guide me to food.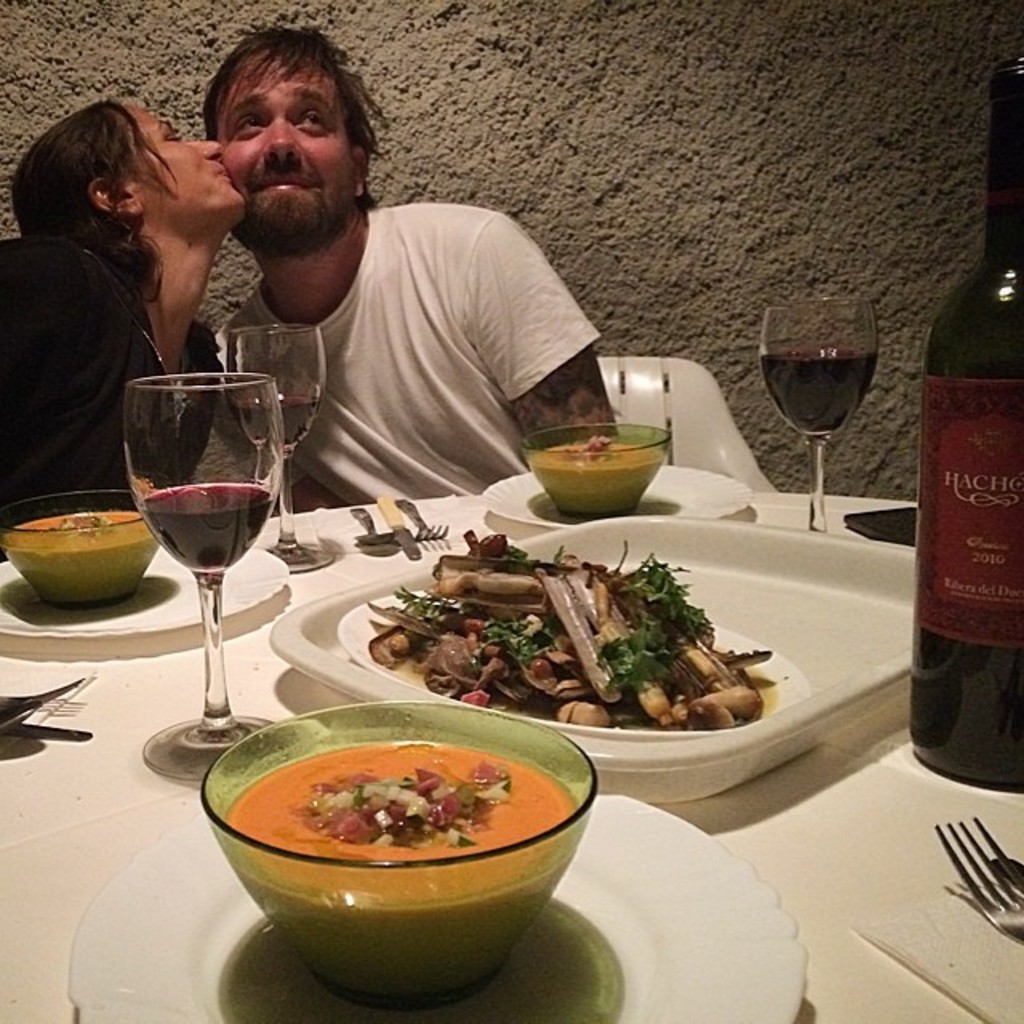
Guidance: [x1=522, y1=434, x2=661, y2=520].
